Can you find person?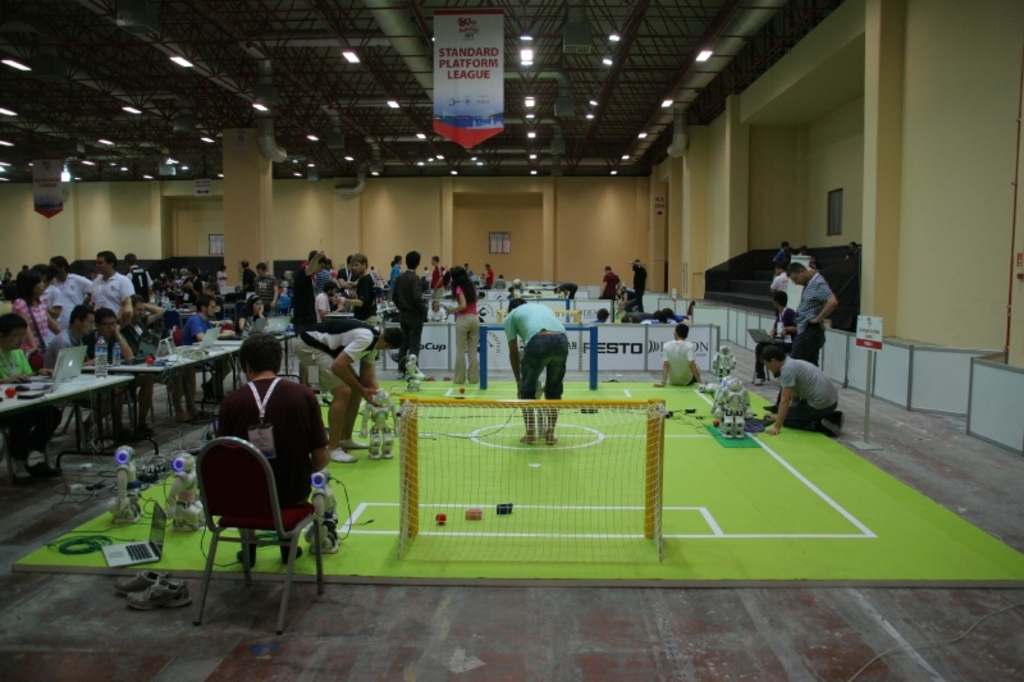
Yes, bounding box: rect(628, 258, 650, 315).
